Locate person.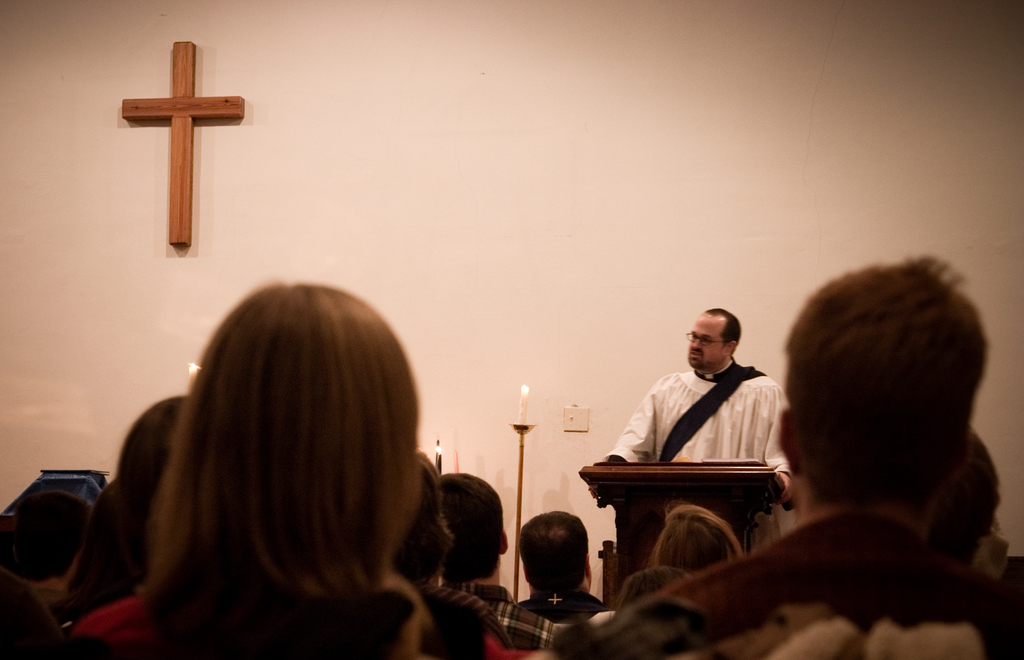
Bounding box: [x1=583, y1=297, x2=789, y2=548].
